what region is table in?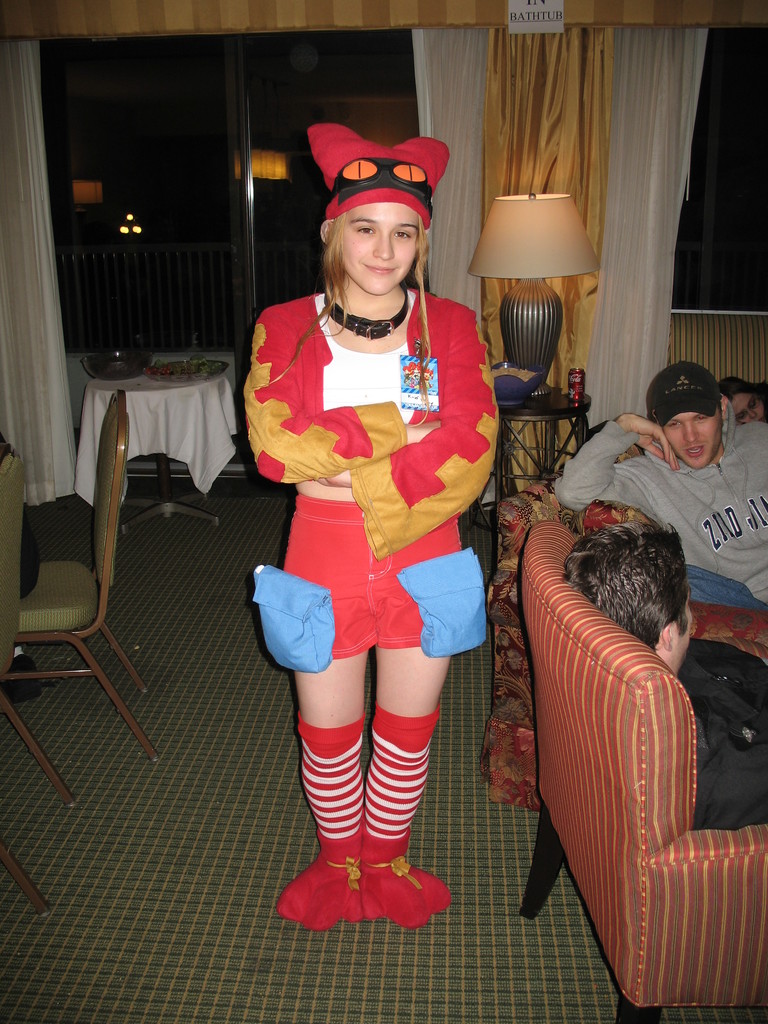
(x1=74, y1=341, x2=231, y2=552).
